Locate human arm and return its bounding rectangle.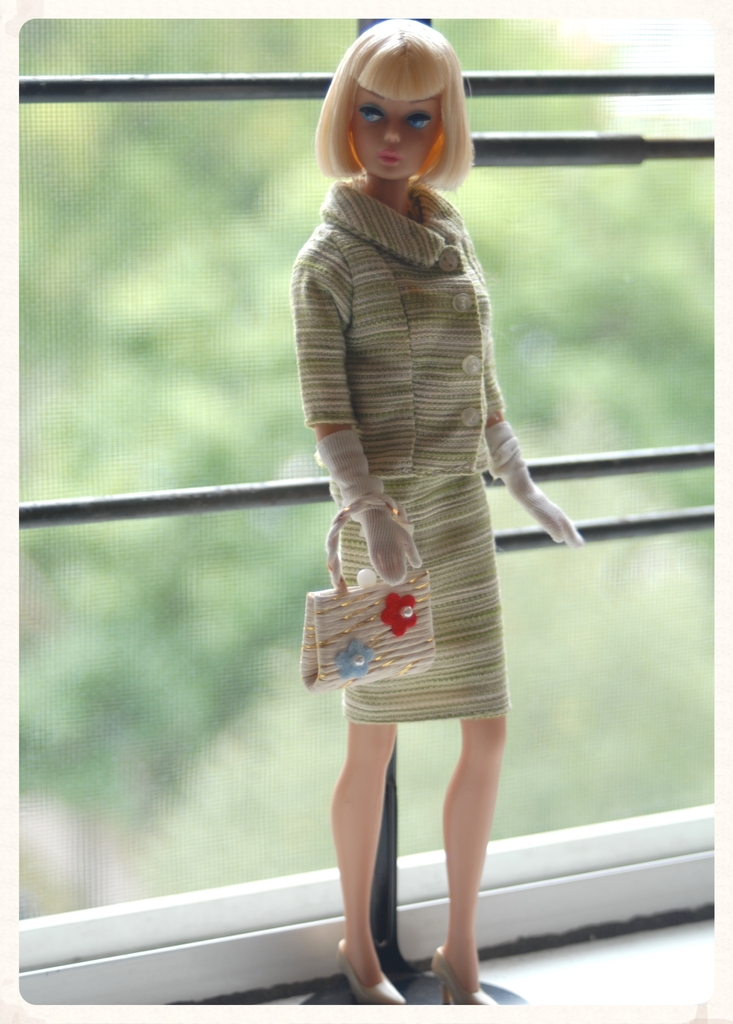
x1=486 y1=293 x2=581 y2=547.
